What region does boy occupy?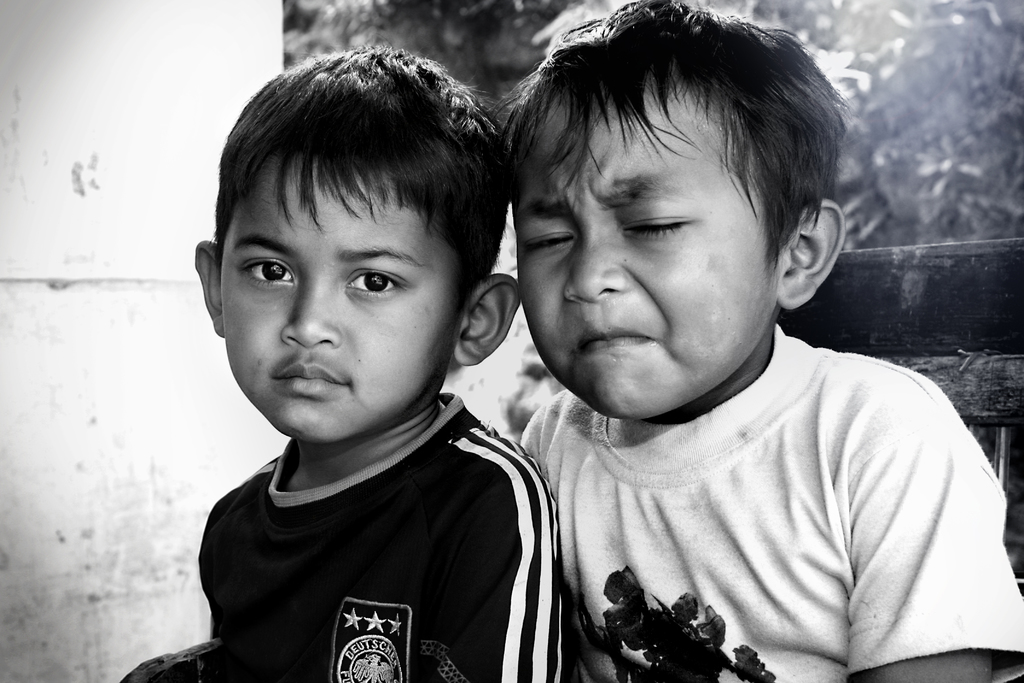
(143, 46, 567, 682).
